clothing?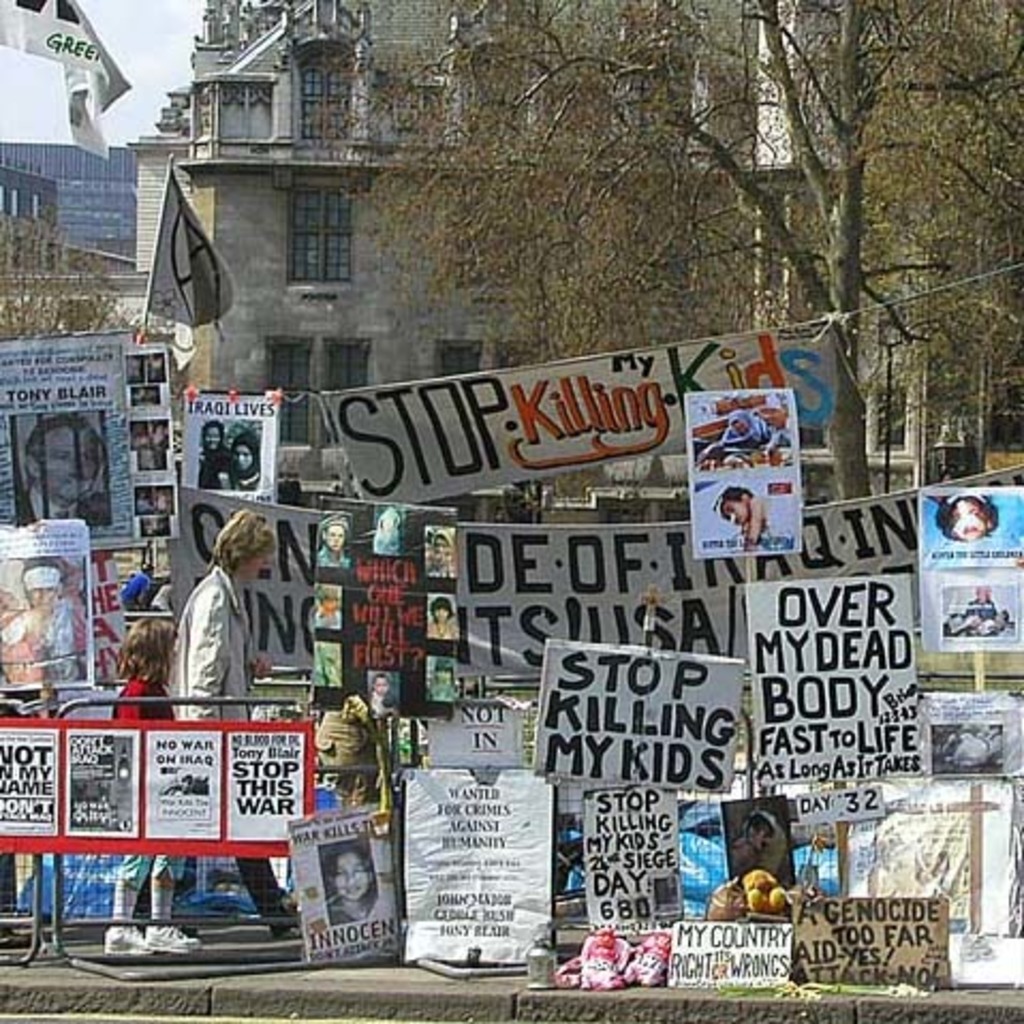
[left=94, top=667, right=192, bottom=900]
